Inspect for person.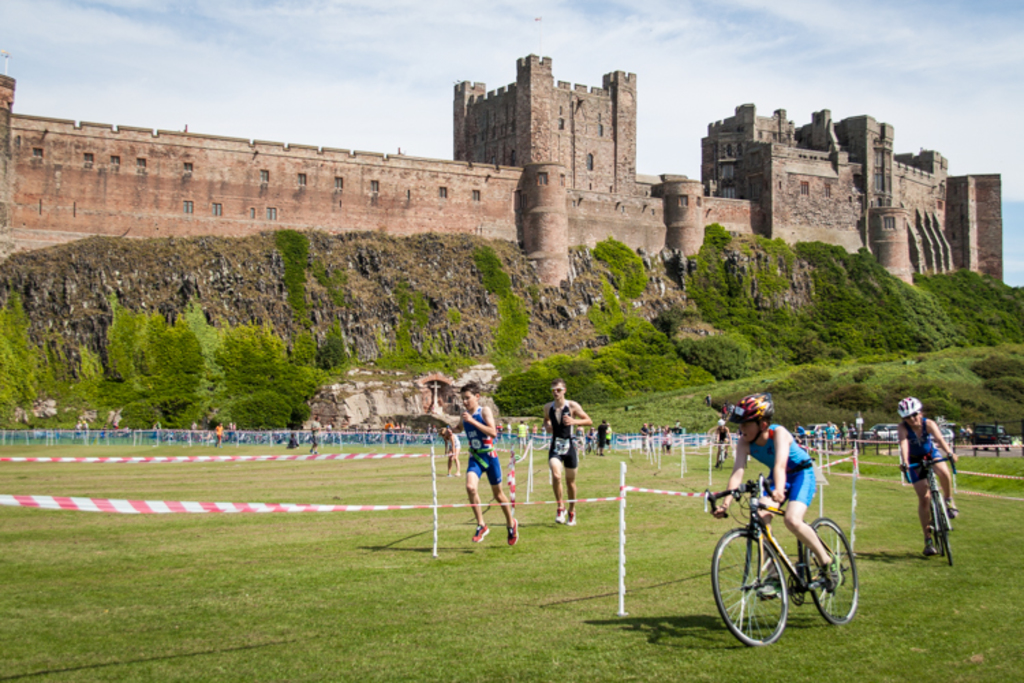
Inspection: bbox(448, 384, 513, 545).
